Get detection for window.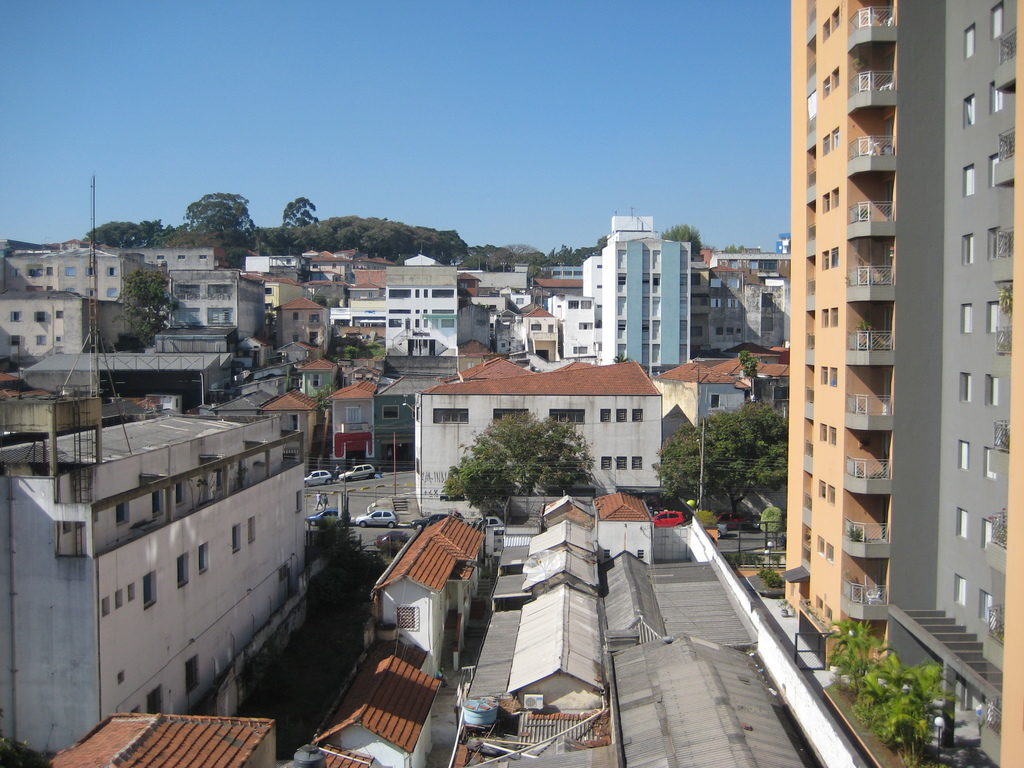
Detection: bbox=(173, 554, 192, 588).
